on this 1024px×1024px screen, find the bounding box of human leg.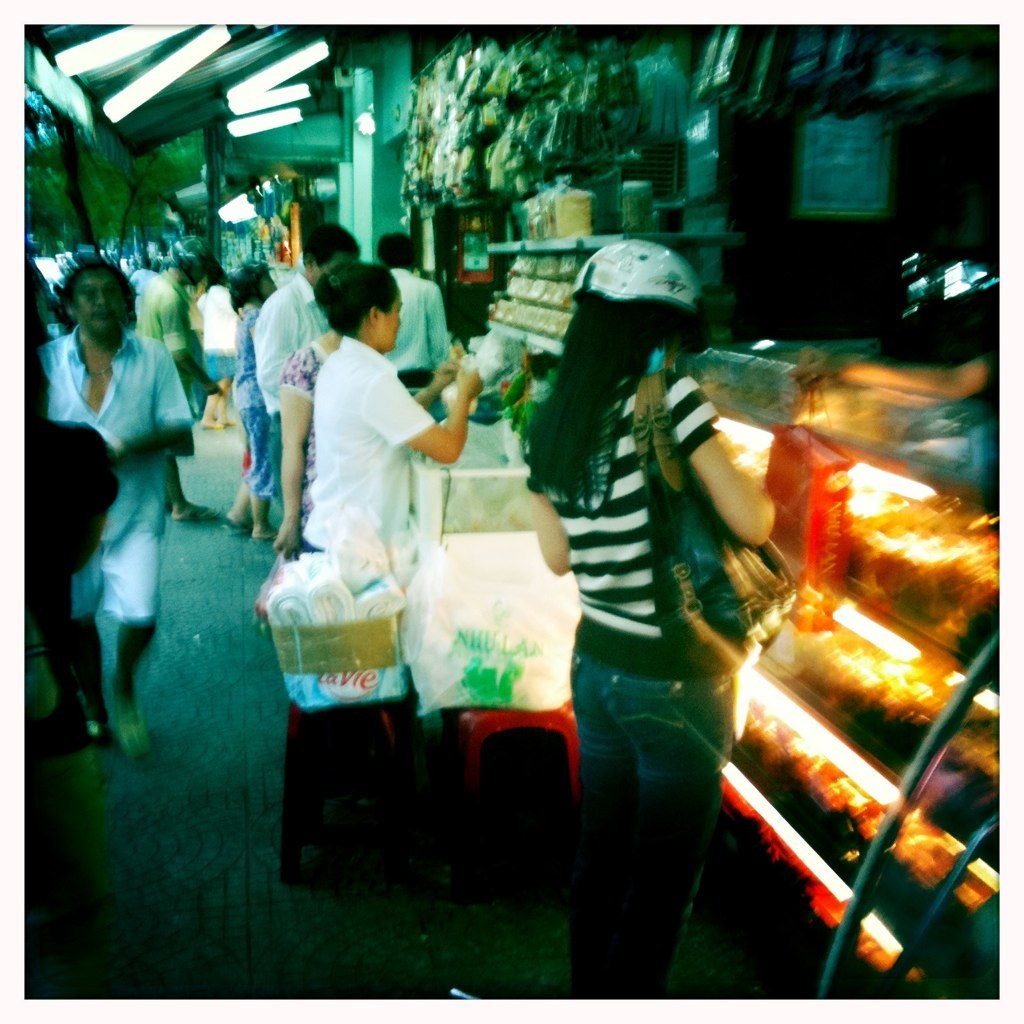
Bounding box: x1=244, y1=406, x2=288, y2=548.
